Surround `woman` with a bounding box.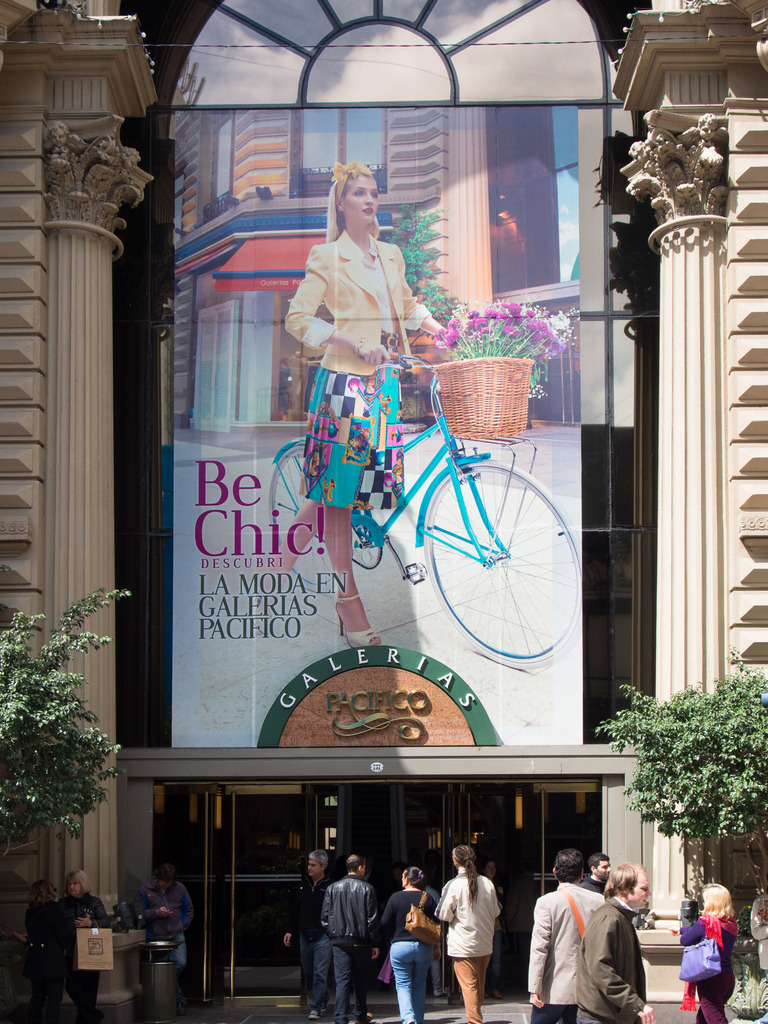
(373, 865, 432, 1023).
